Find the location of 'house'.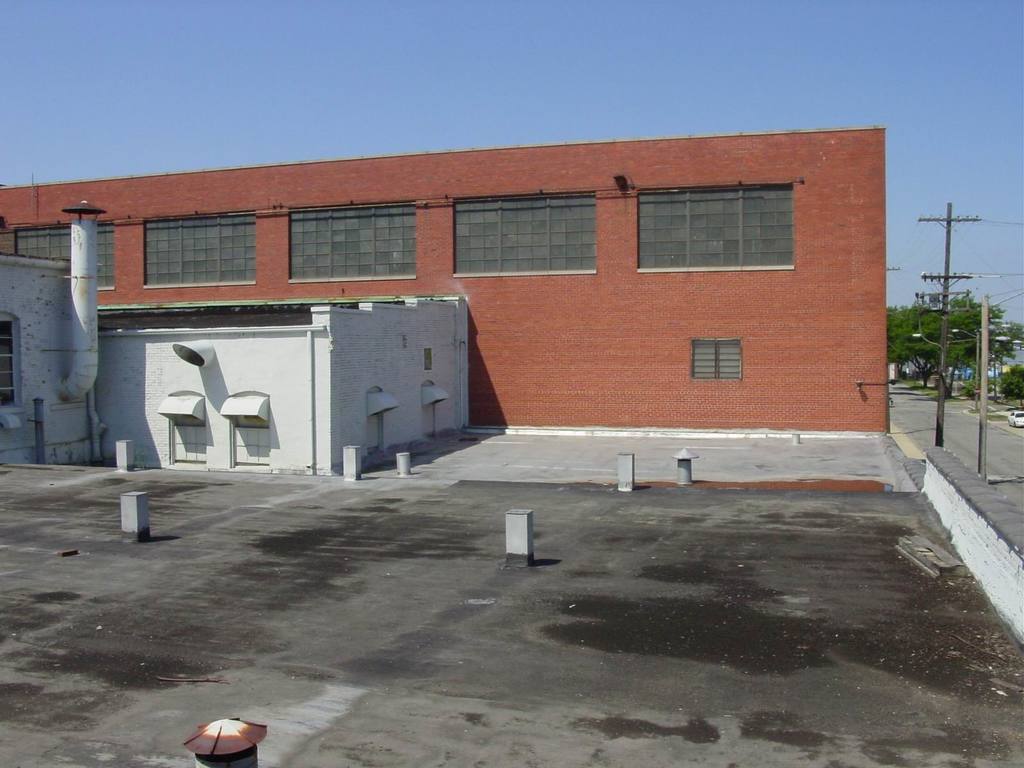
Location: 3:130:911:470.
